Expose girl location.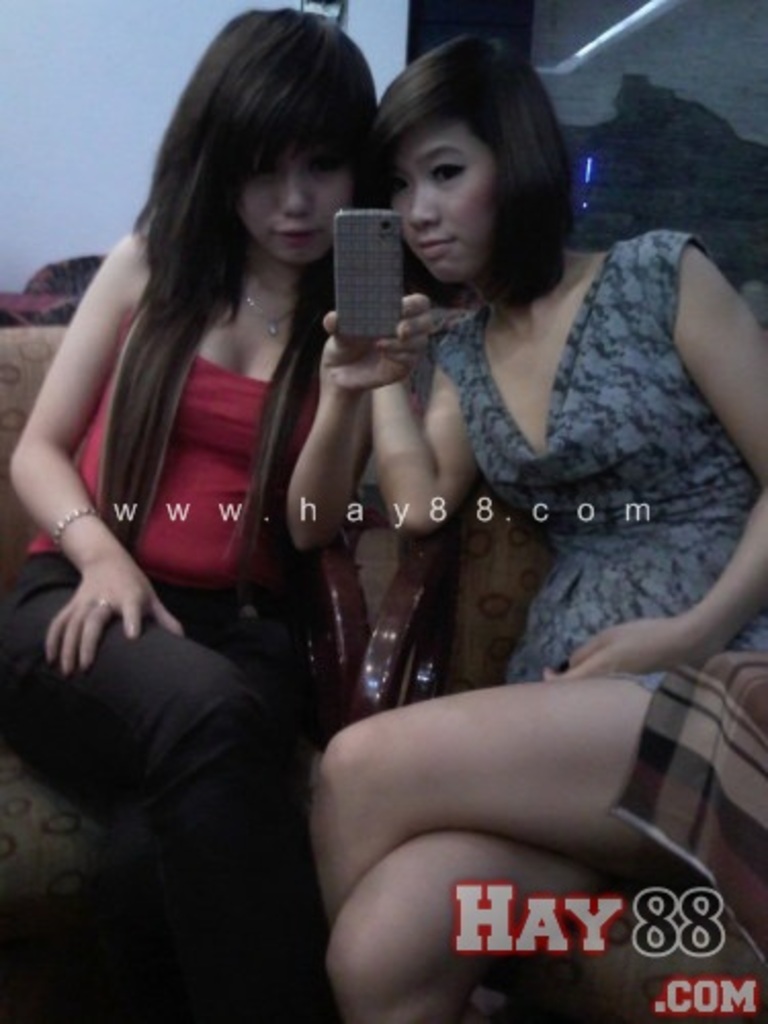
Exposed at region(0, 10, 371, 1018).
